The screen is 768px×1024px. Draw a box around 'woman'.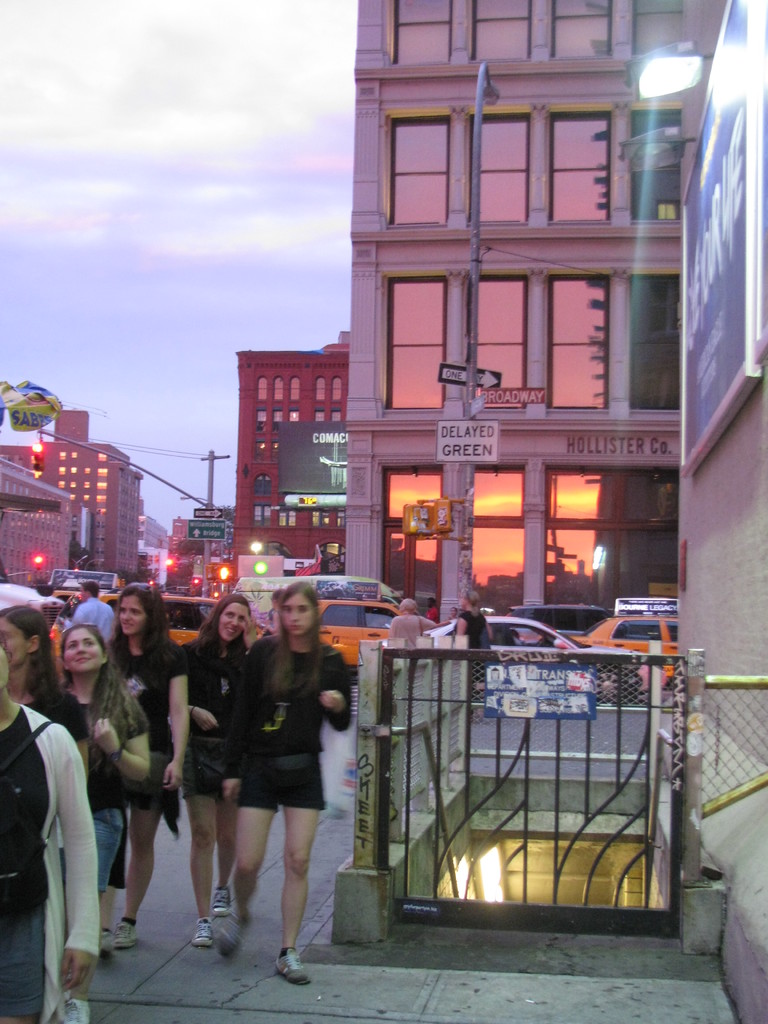
pyautogui.locateOnScreen(105, 580, 183, 954).
